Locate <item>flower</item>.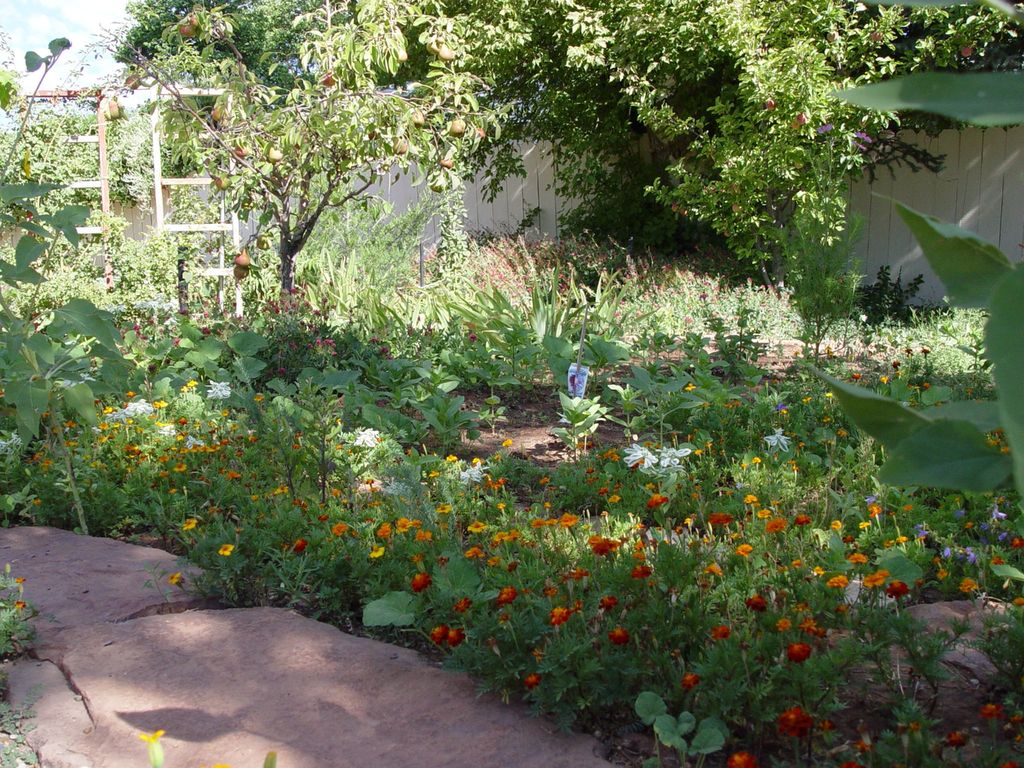
Bounding box: Rect(796, 516, 810, 524).
